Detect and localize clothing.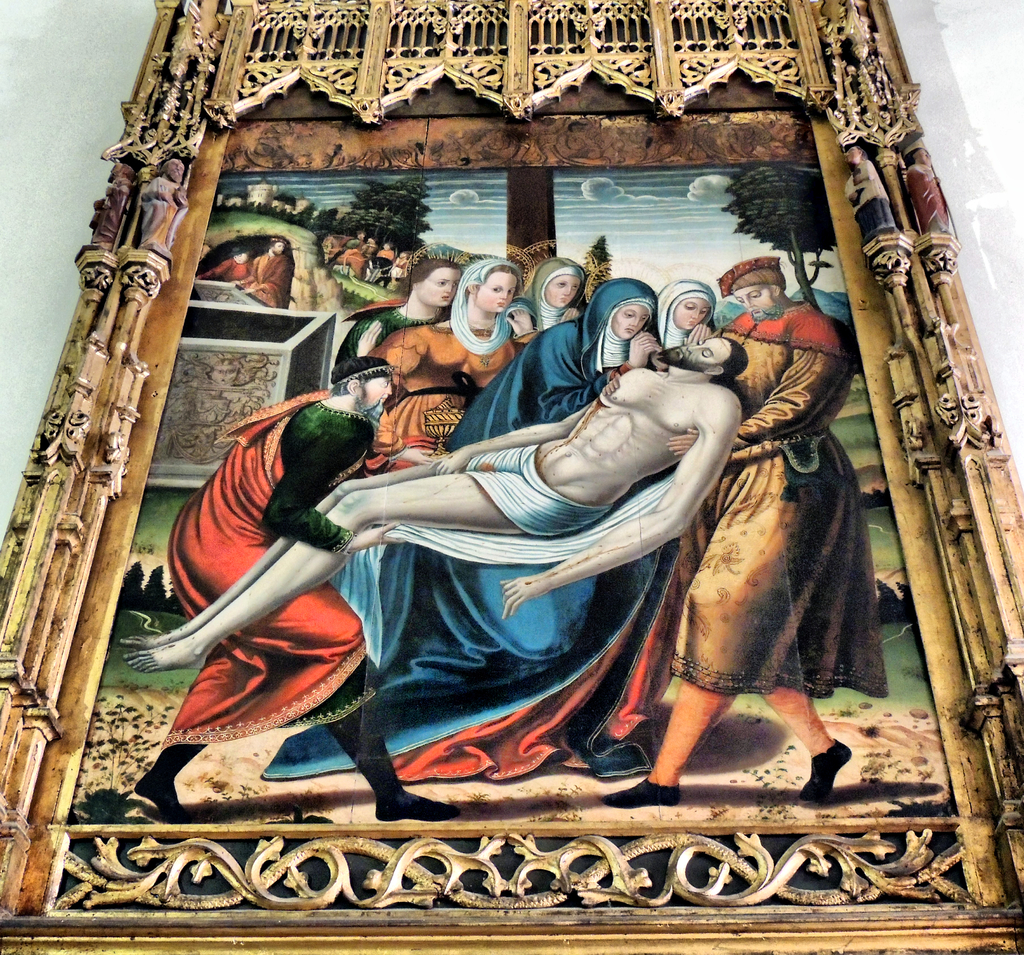
Localized at l=643, t=288, r=922, b=715.
